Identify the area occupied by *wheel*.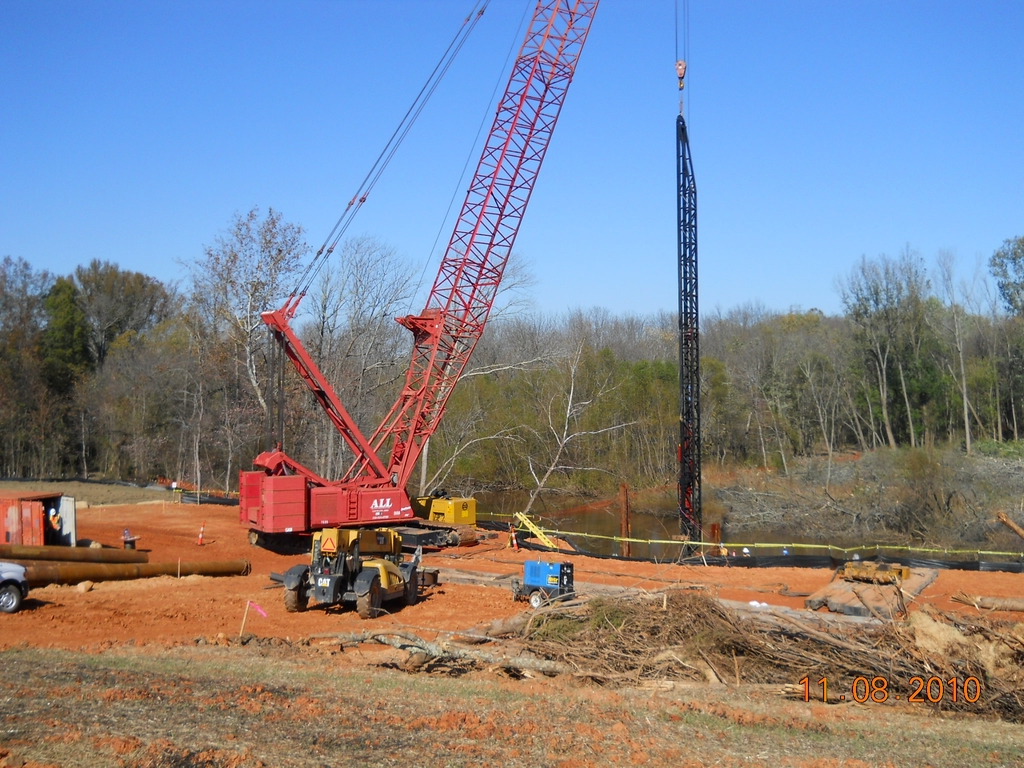
Area: detection(0, 588, 18, 612).
